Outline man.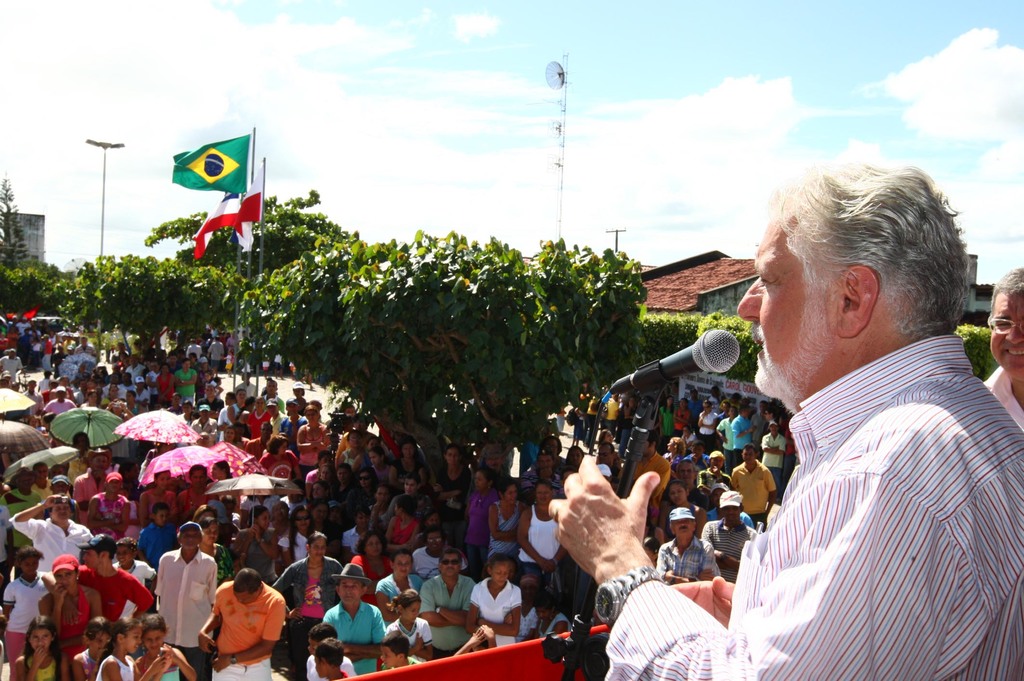
Outline: 596:439:622:485.
